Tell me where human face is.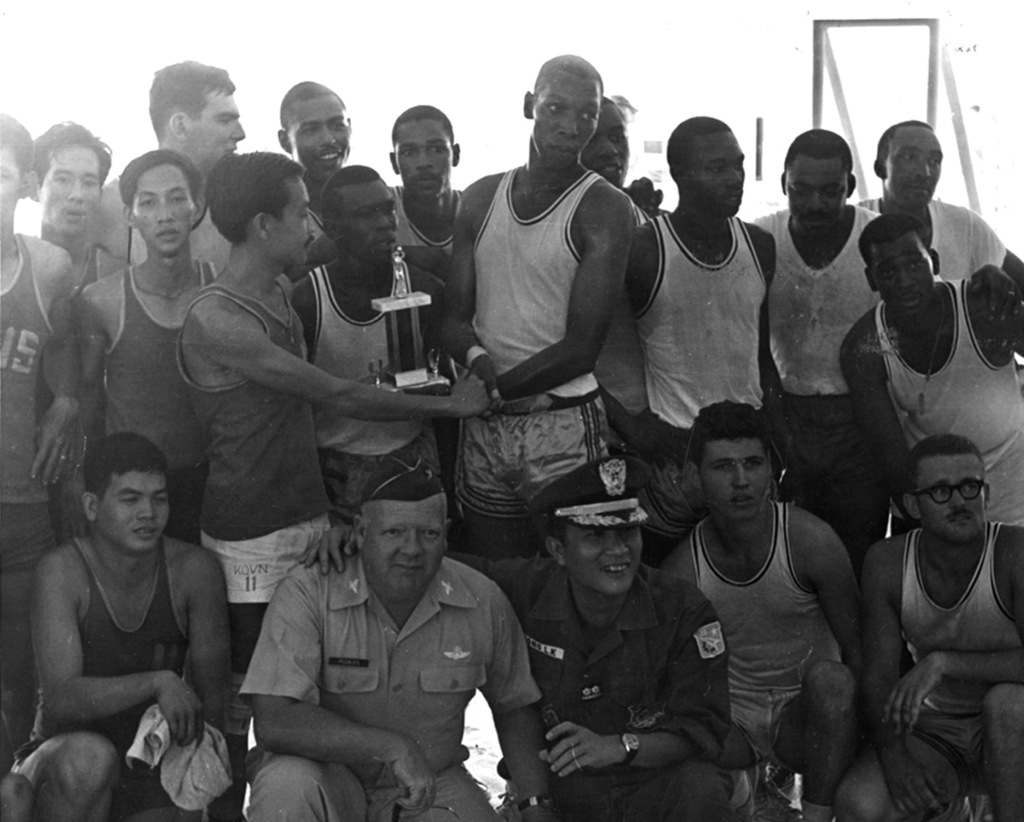
human face is at {"x1": 787, "y1": 158, "x2": 849, "y2": 236}.
